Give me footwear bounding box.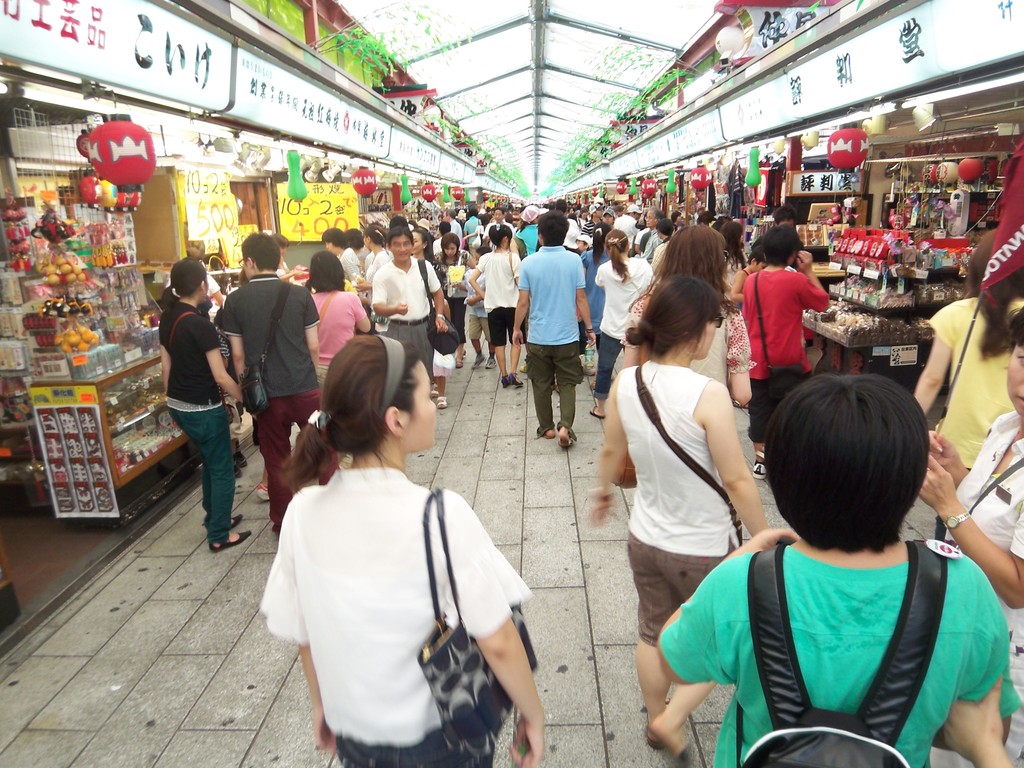
bbox=[208, 527, 252, 552].
